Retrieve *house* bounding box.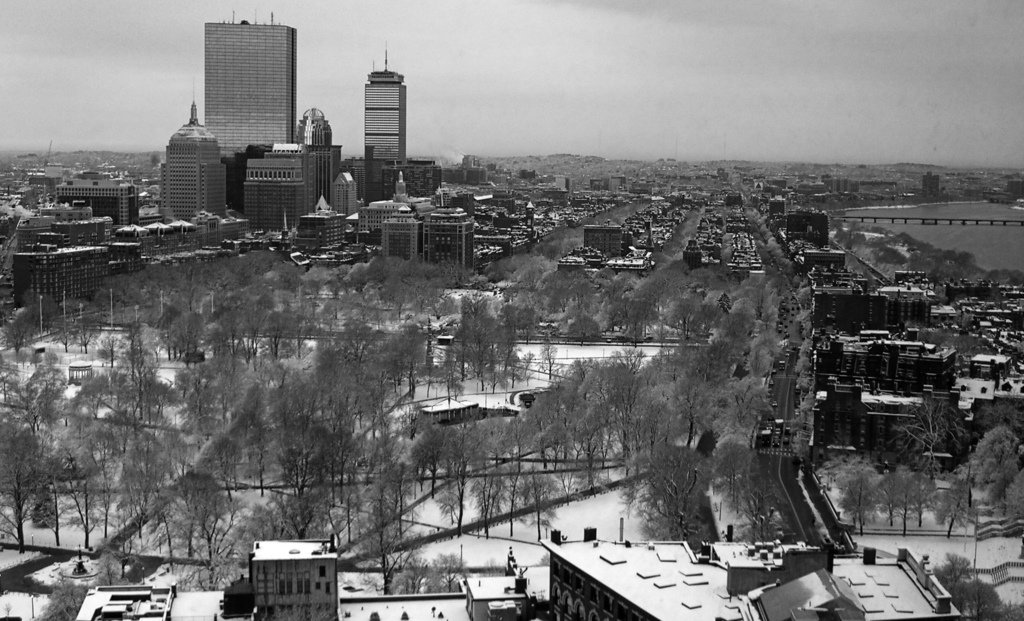
Bounding box: box=[48, 170, 135, 220].
